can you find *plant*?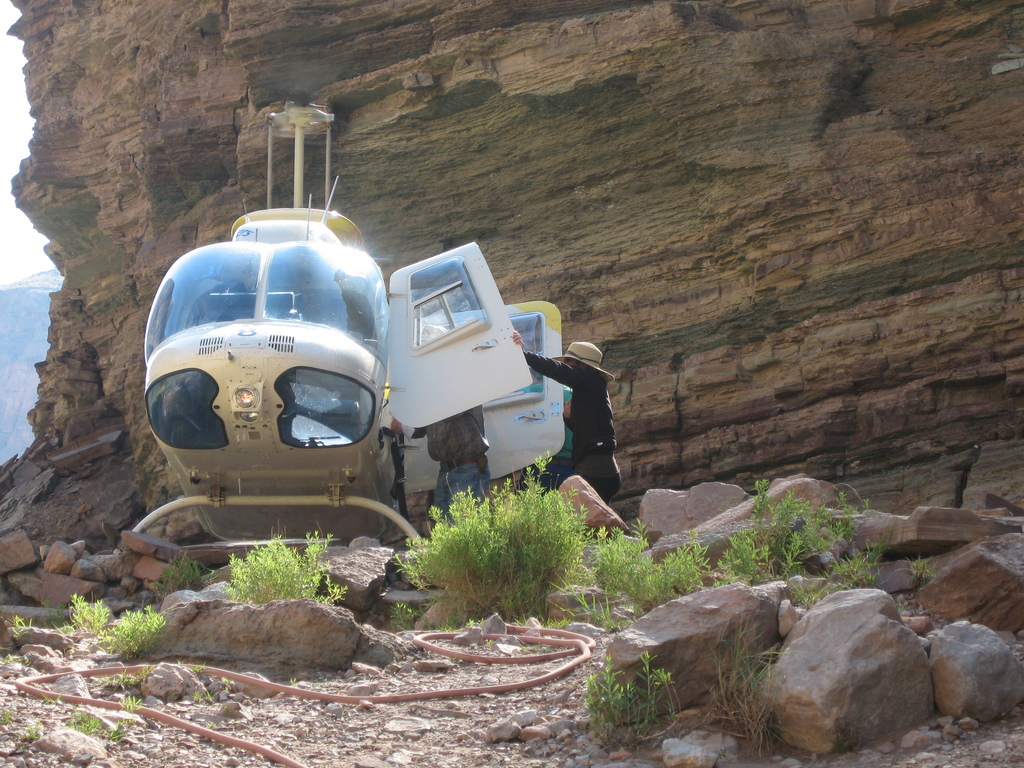
Yes, bounding box: [x1=389, y1=484, x2=617, y2=617].
